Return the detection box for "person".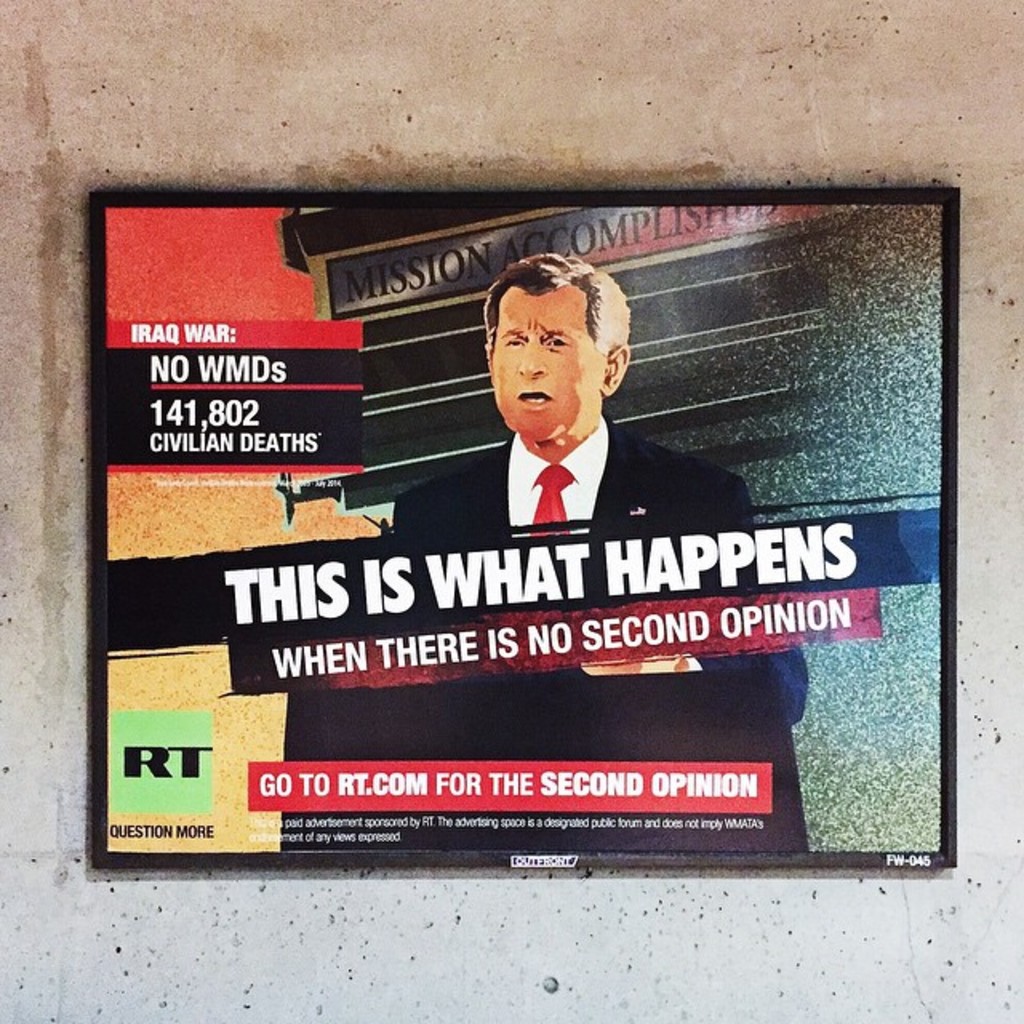
bbox(381, 254, 750, 678).
